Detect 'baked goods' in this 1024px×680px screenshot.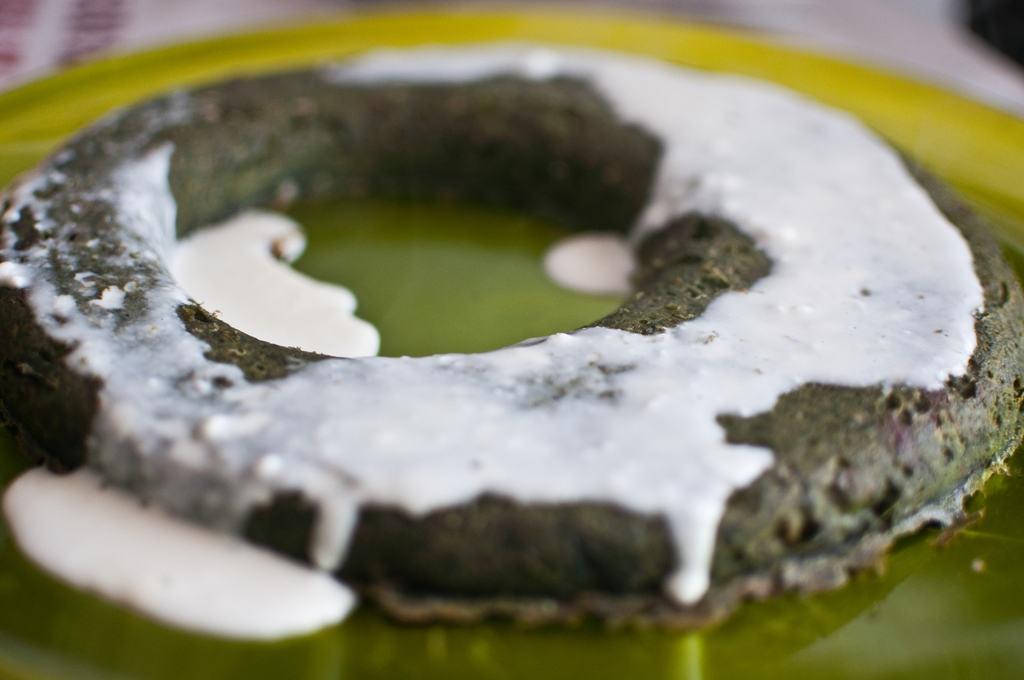
Detection: crop(2, 467, 361, 675).
